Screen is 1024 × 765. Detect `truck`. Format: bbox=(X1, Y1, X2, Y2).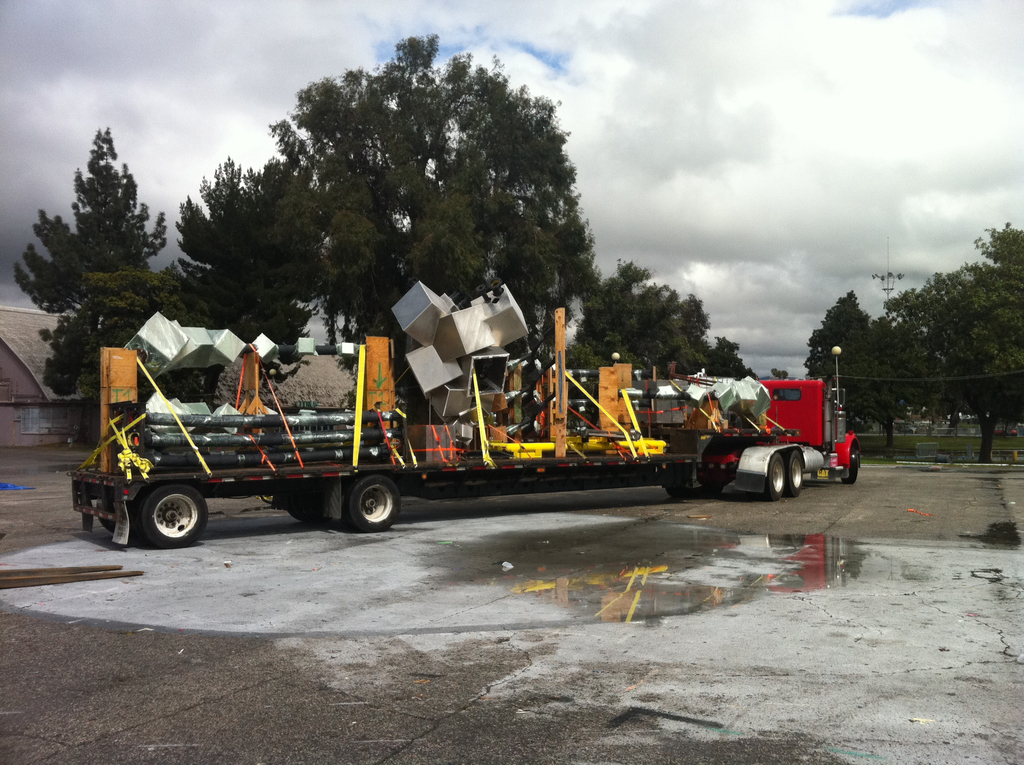
bbox=(29, 309, 850, 536).
